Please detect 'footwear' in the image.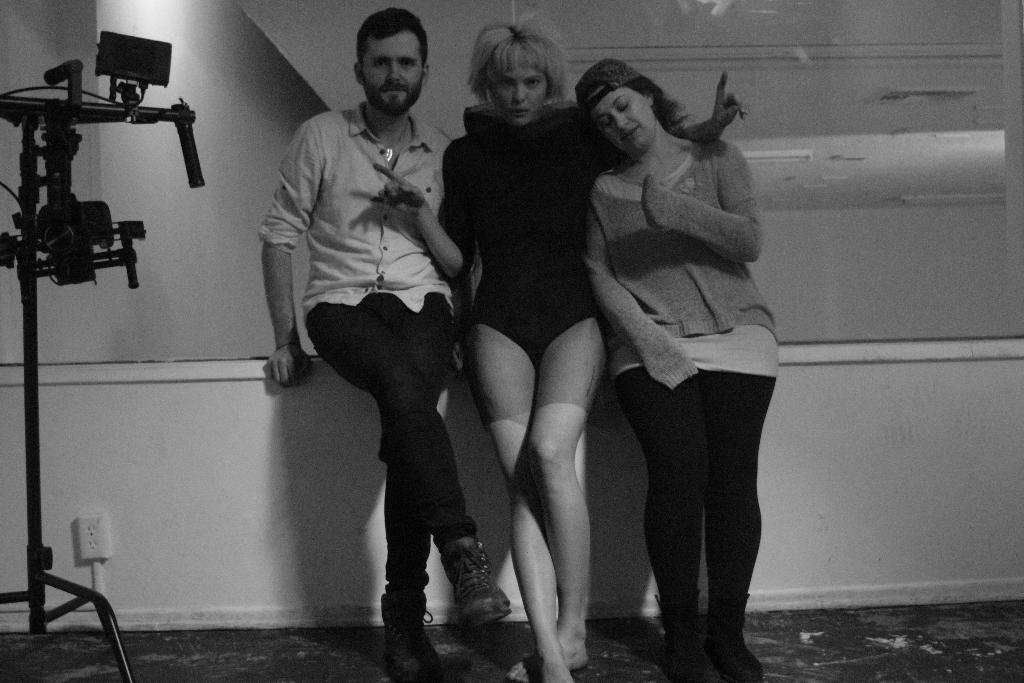
377 595 448 682.
